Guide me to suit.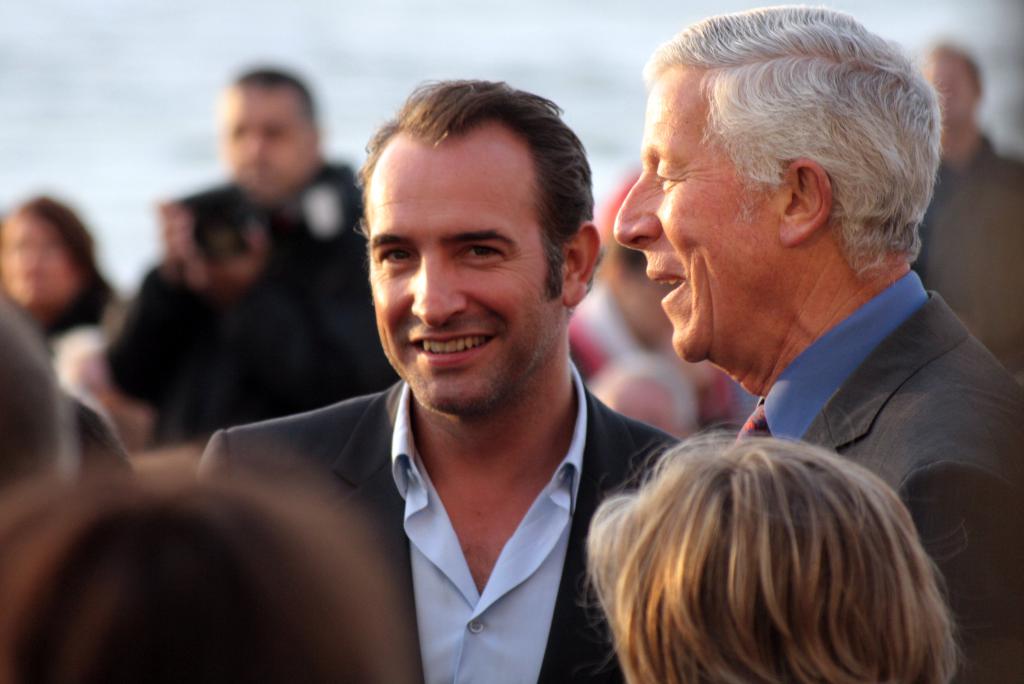
Guidance: region(194, 386, 682, 683).
